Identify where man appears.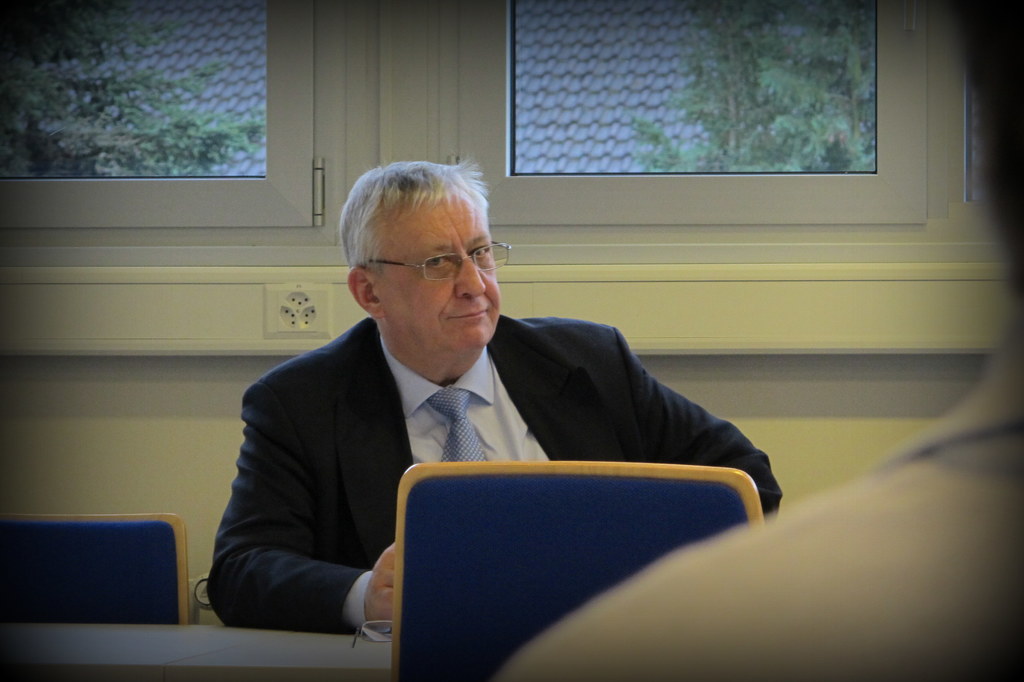
Appears at bbox=(209, 158, 787, 642).
